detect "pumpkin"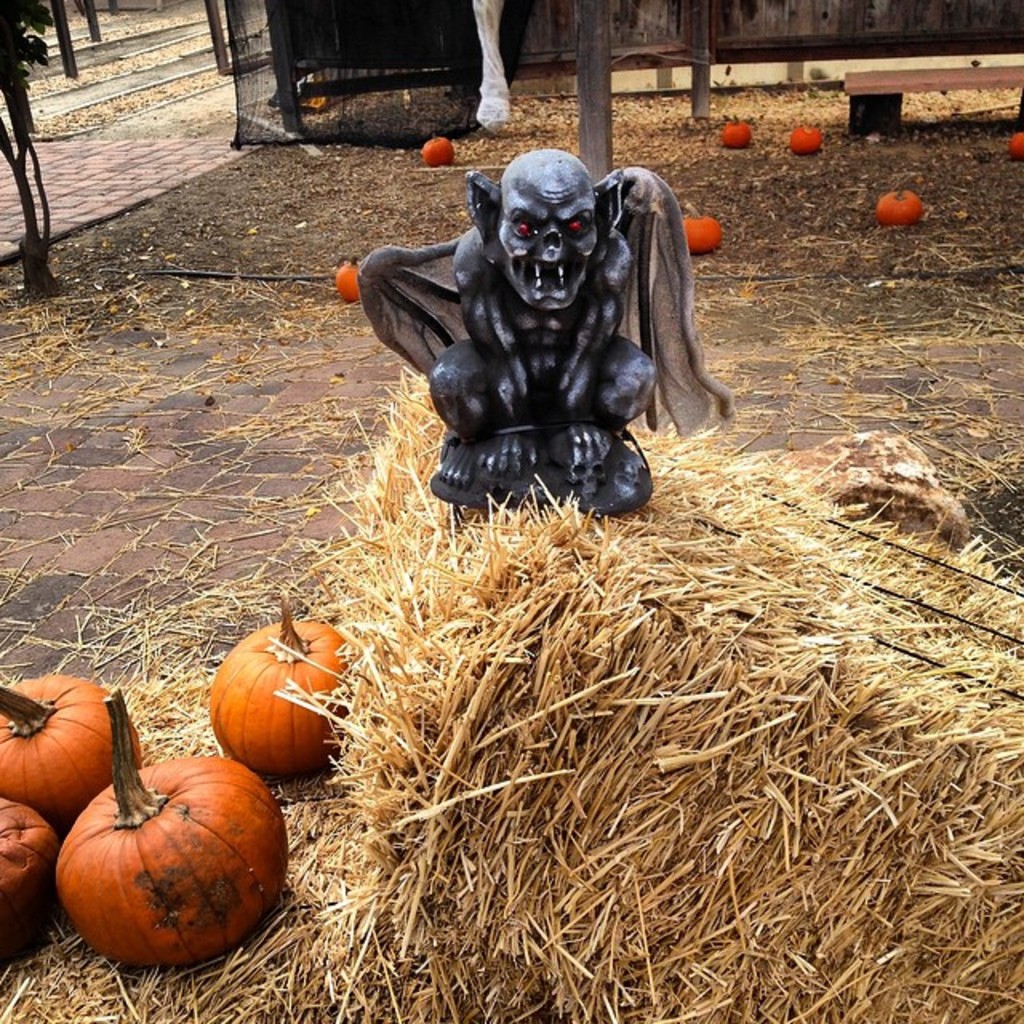
877/184/930/232
